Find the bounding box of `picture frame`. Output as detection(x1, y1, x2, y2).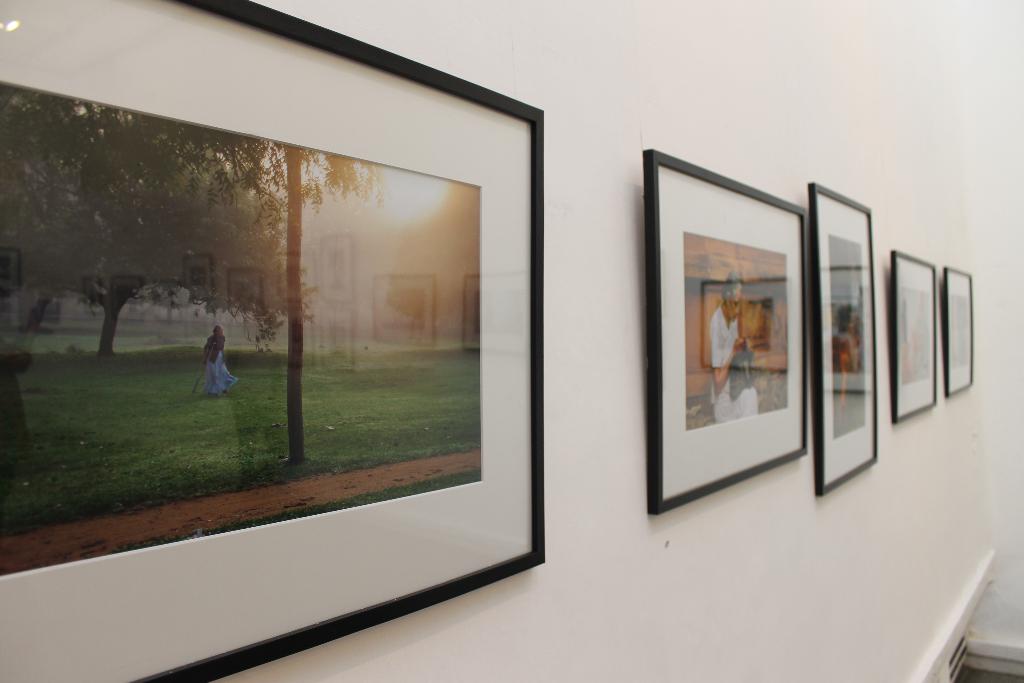
detection(0, 0, 549, 682).
